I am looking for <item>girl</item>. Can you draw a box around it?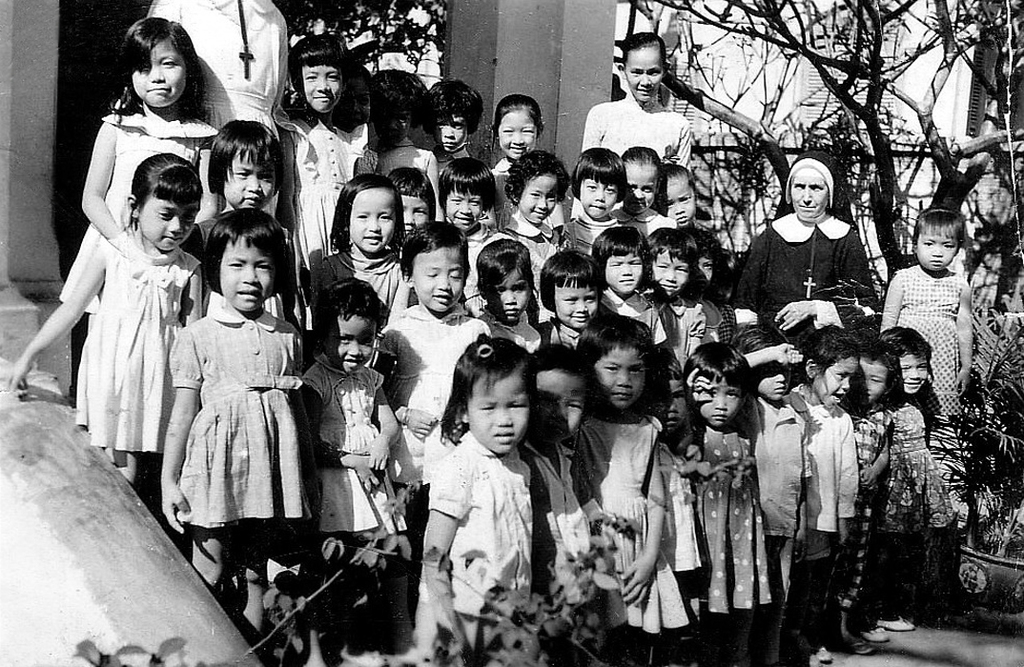
Sure, the bounding box is detection(412, 331, 535, 659).
